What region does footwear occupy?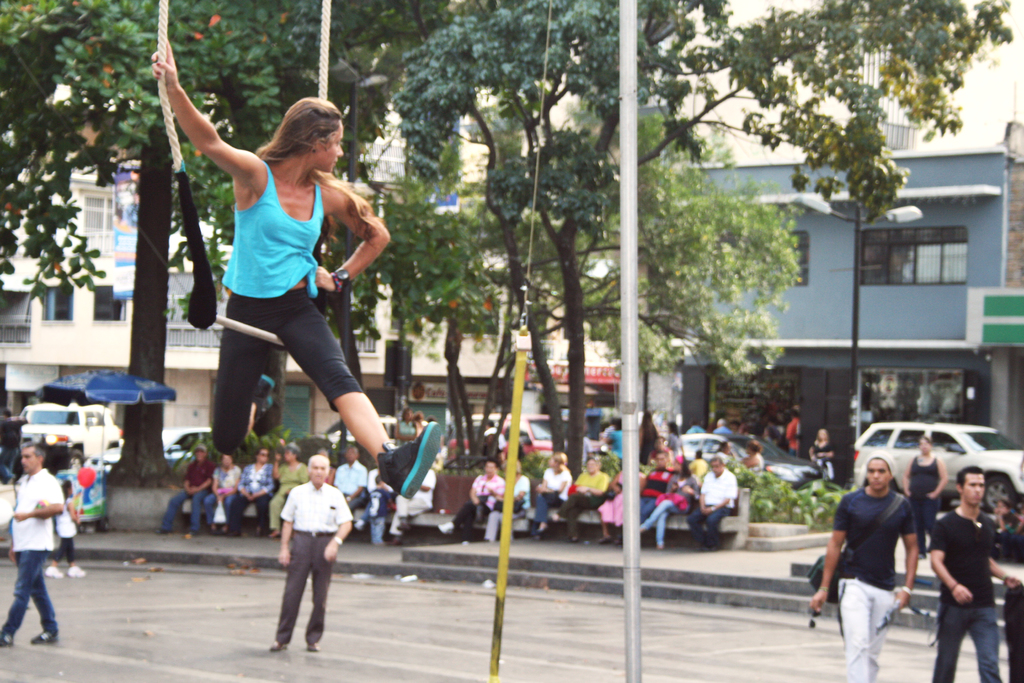
rect(0, 629, 17, 646).
